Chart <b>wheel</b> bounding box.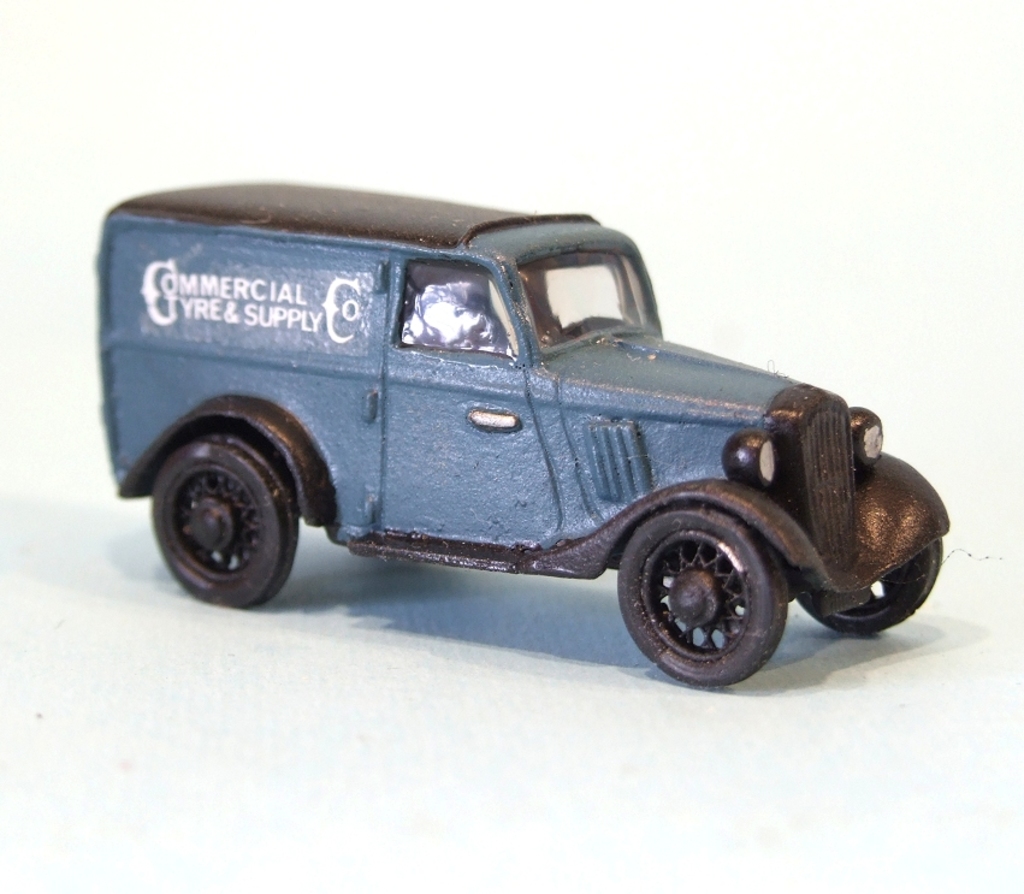
Charted: (left=618, top=510, right=791, bottom=700).
